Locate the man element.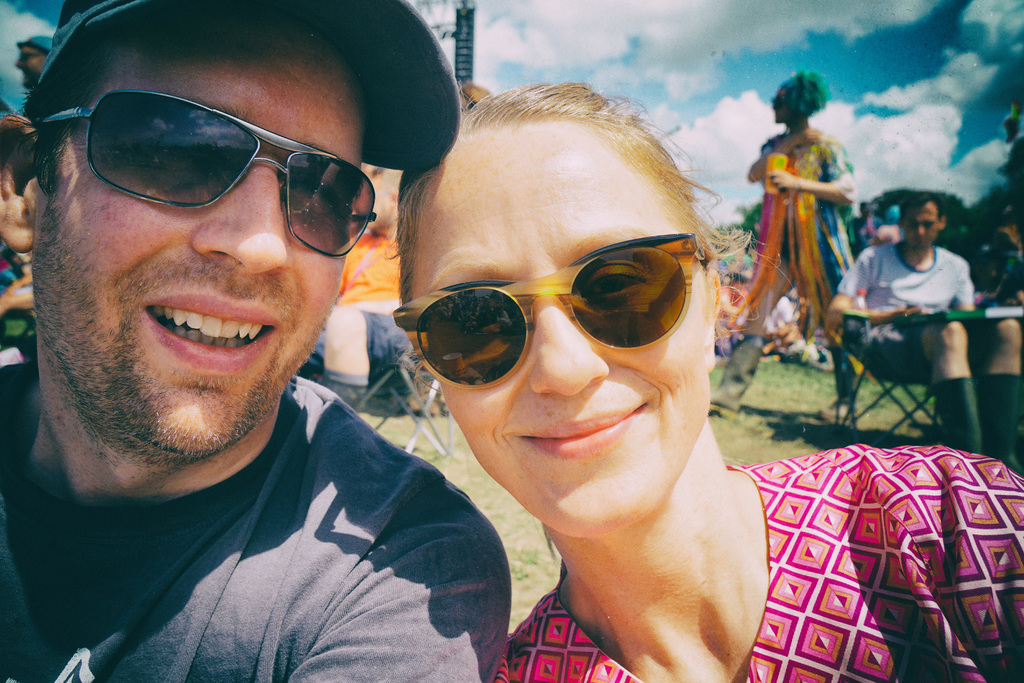
Element bbox: <bbox>845, 201, 887, 262</bbox>.
